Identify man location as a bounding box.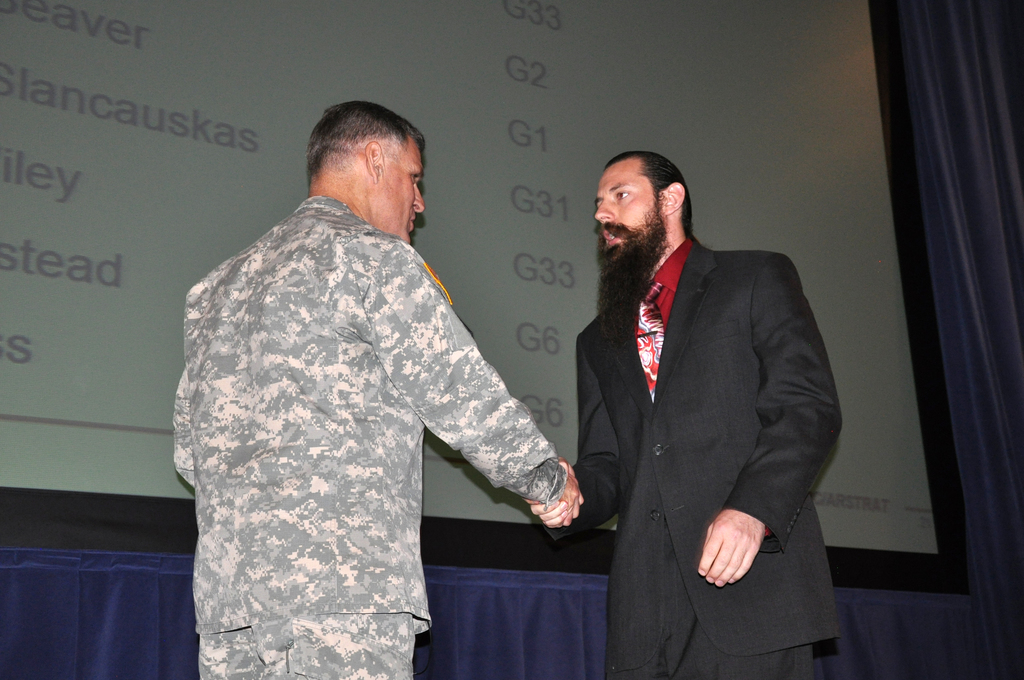
188,99,592,671.
